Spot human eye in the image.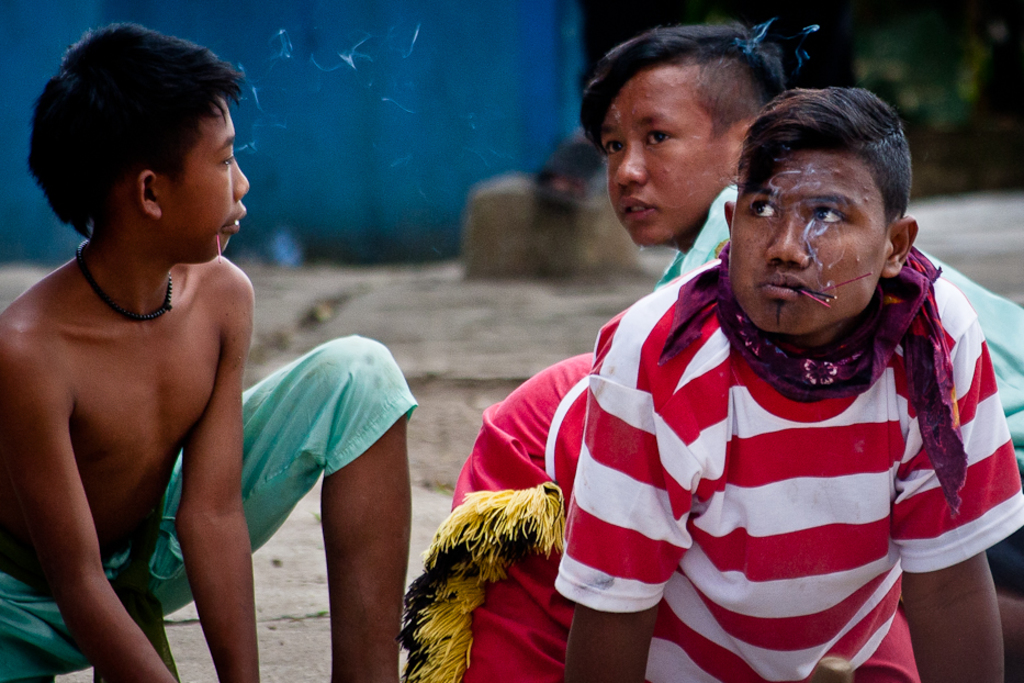
human eye found at x1=645, y1=126, x2=680, y2=148.
